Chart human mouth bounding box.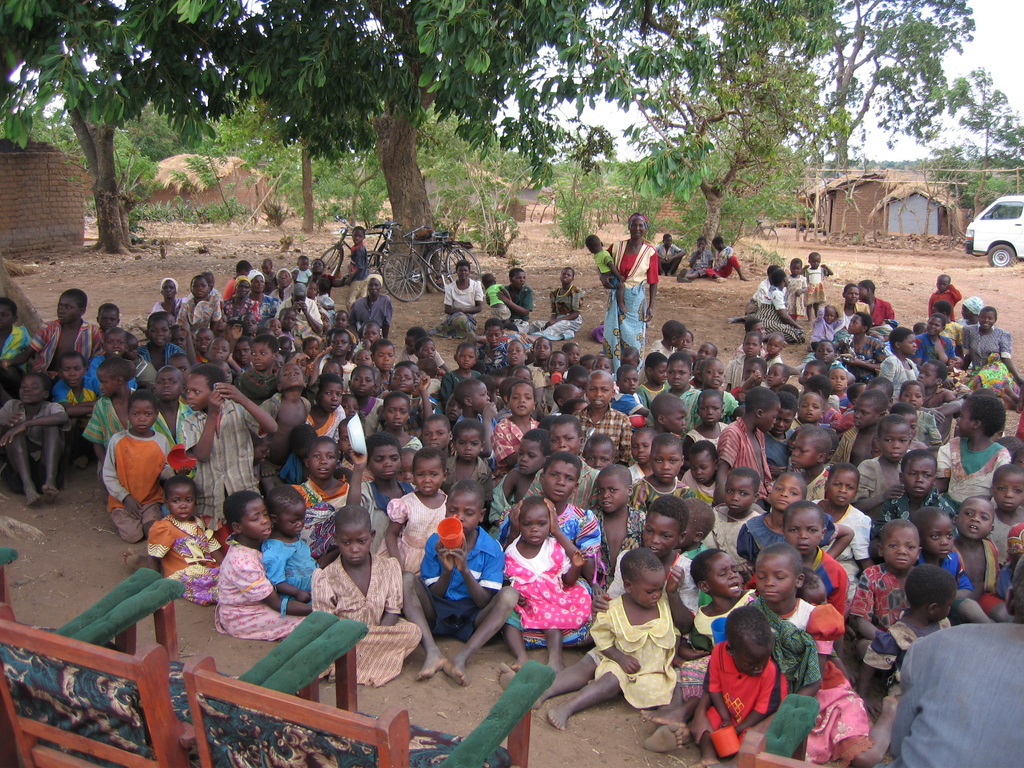
Charted: <region>729, 580, 738, 591</region>.
